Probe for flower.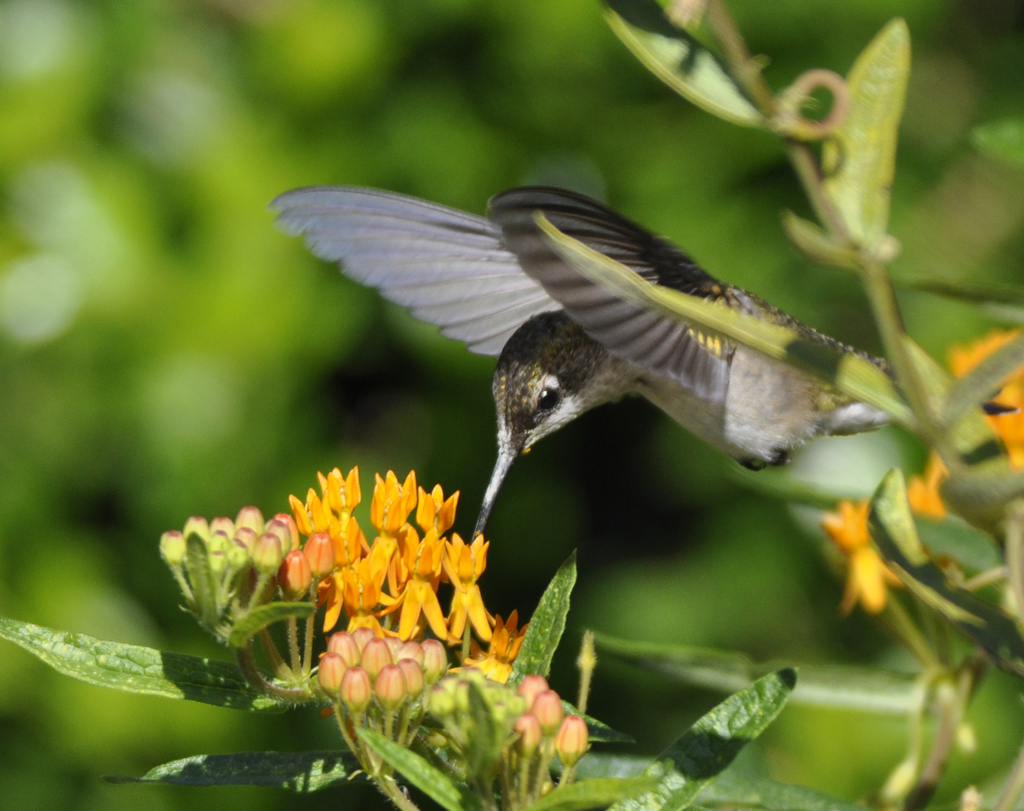
Probe result: 151 469 586 757.
